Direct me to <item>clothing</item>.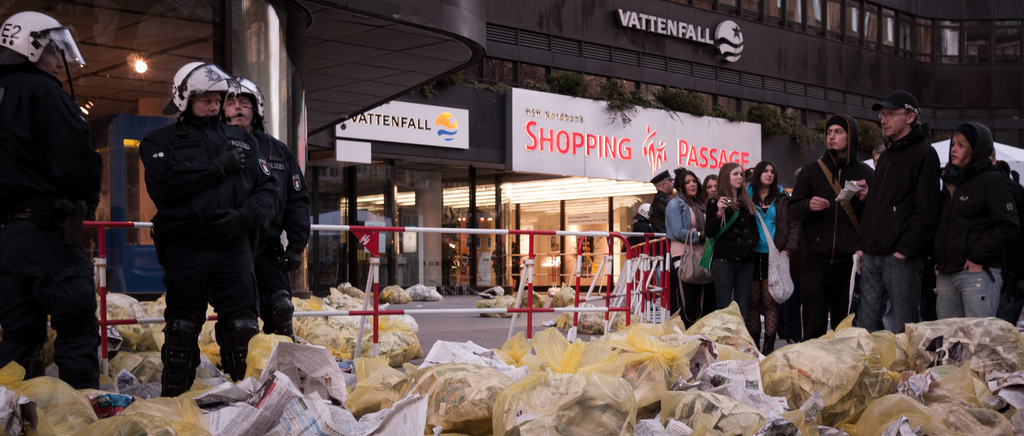
Direction: bbox=[141, 110, 262, 399].
